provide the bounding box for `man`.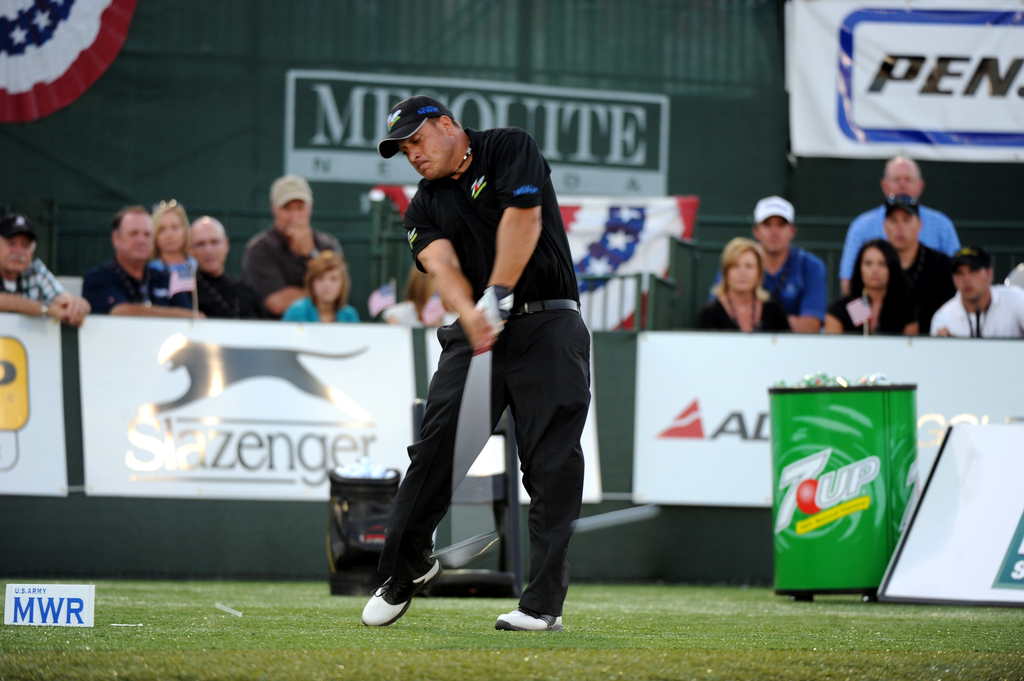
bbox=[851, 197, 963, 341].
